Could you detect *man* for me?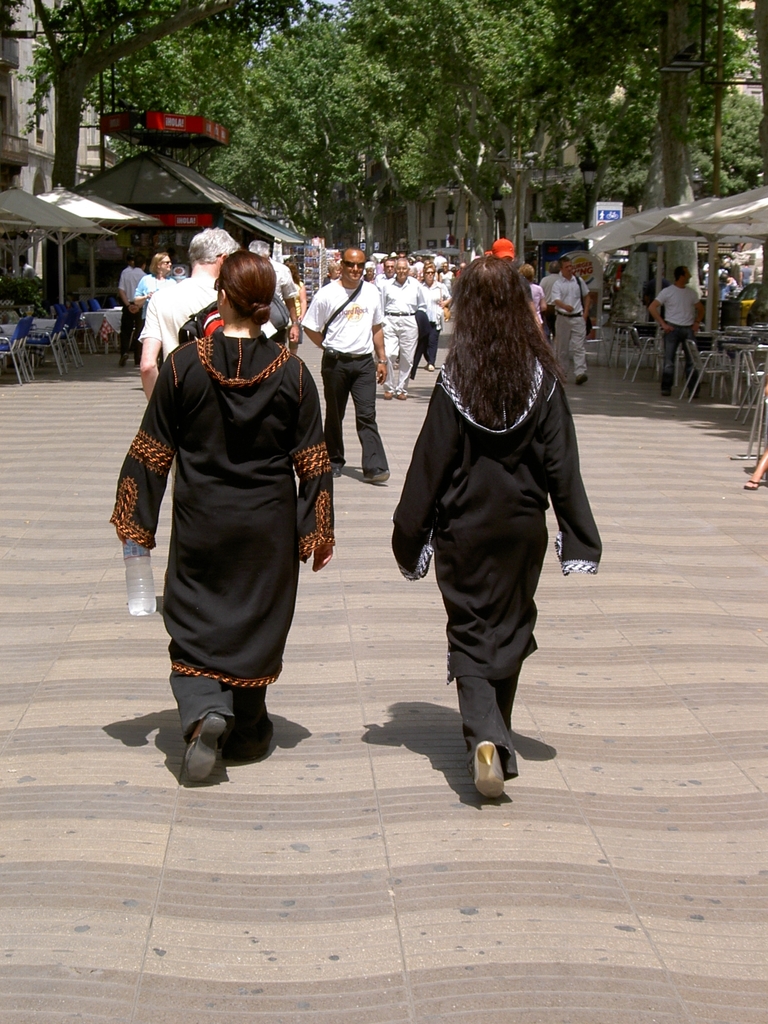
Detection result: bbox(373, 258, 396, 317).
